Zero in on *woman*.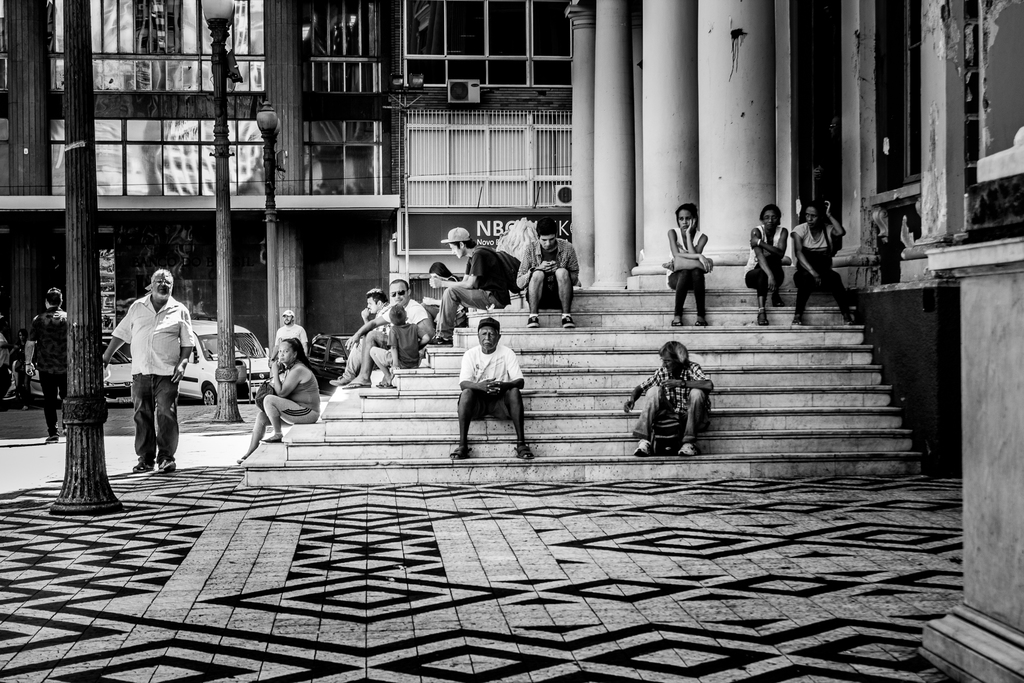
Zeroed in: <bbox>786, 191, 851, 336</bbox>.
